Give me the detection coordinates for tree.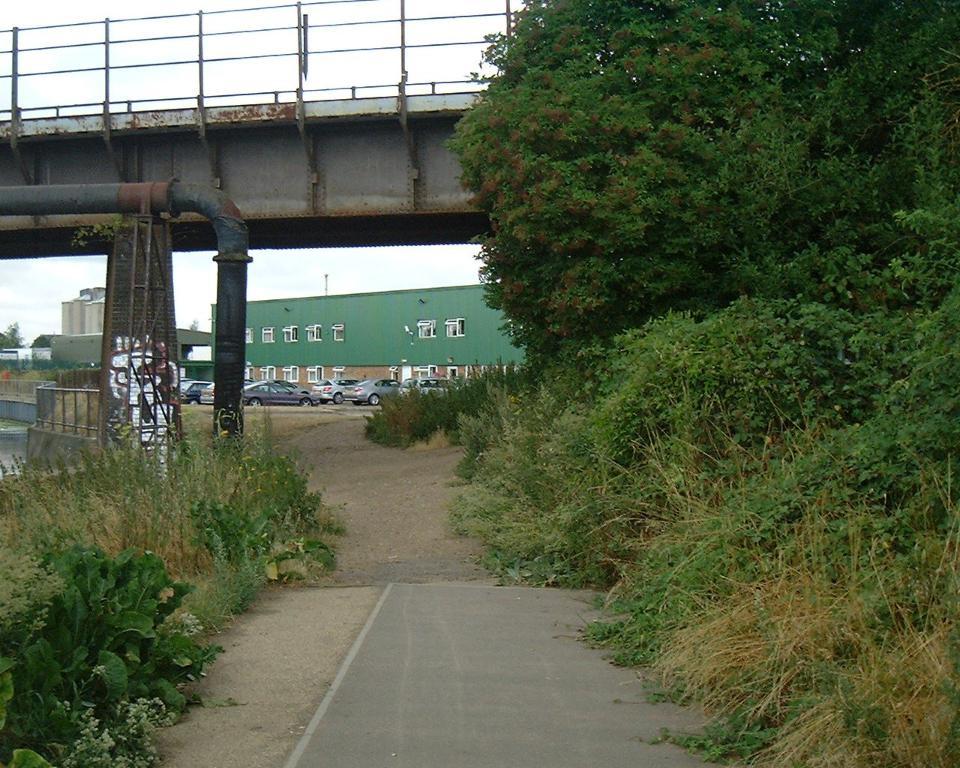
left=431, top=0, right=959, bottom=361.
